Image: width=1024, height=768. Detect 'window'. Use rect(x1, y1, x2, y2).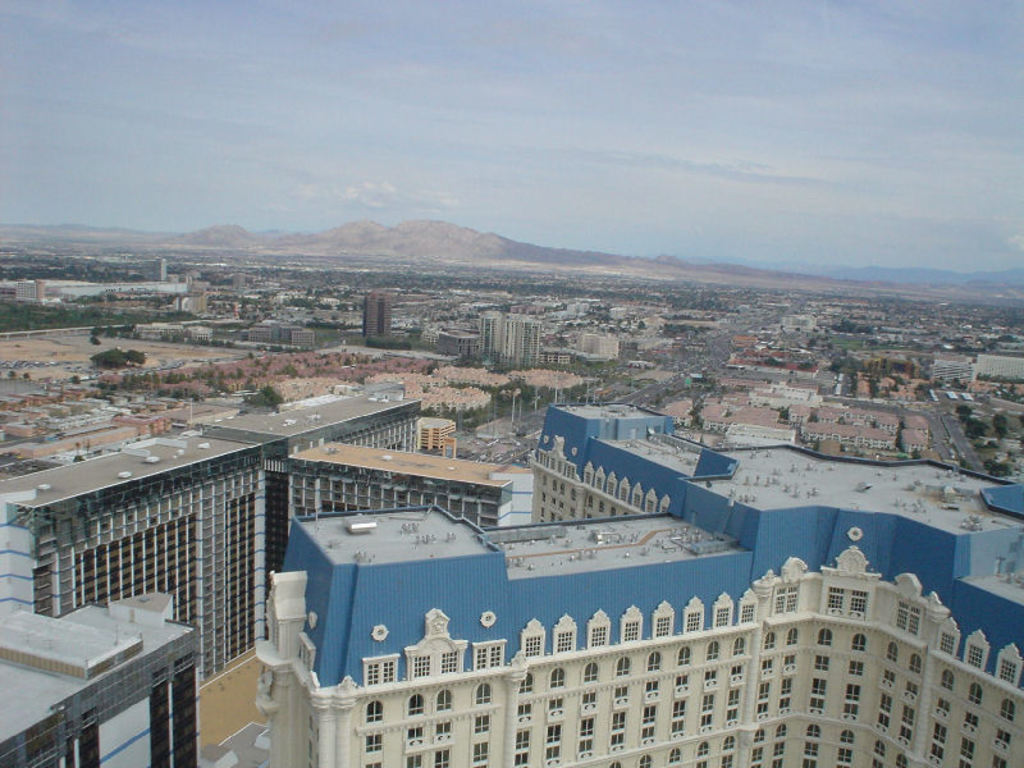
rect(813, 696, 823, 712).
